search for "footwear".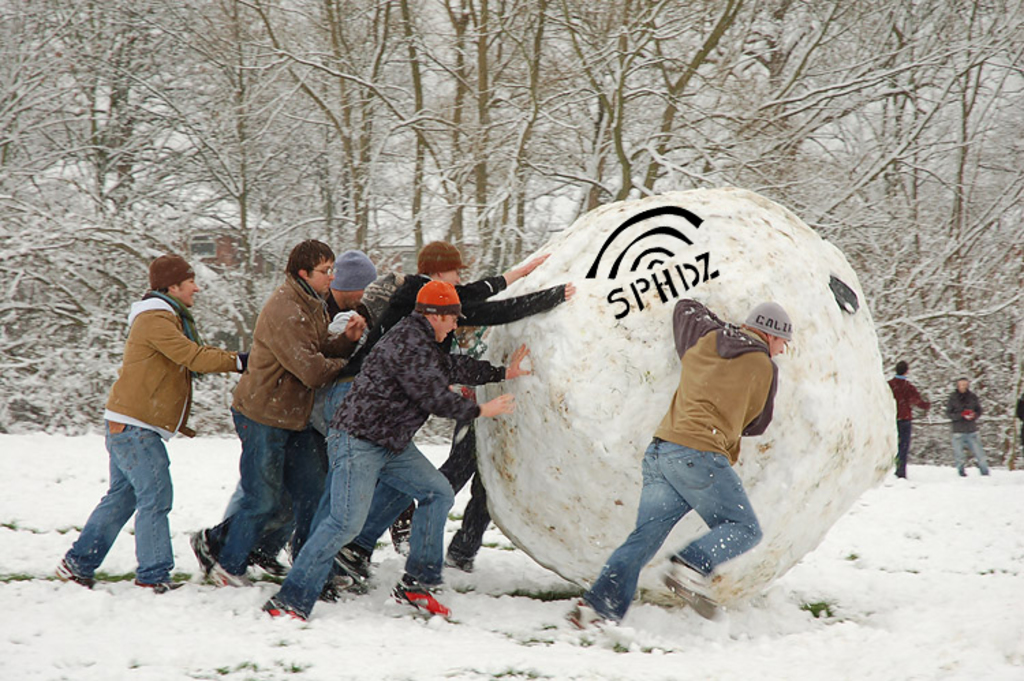
Found at crop(257, 591, 304, 628).
